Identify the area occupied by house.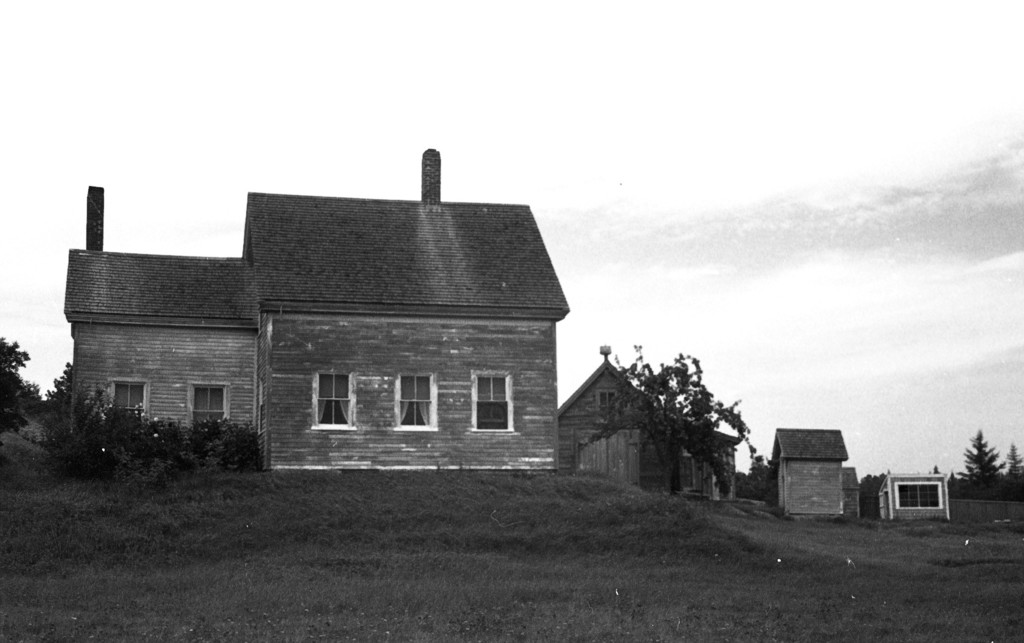
Area: rect(876, 467, 955, 525).
